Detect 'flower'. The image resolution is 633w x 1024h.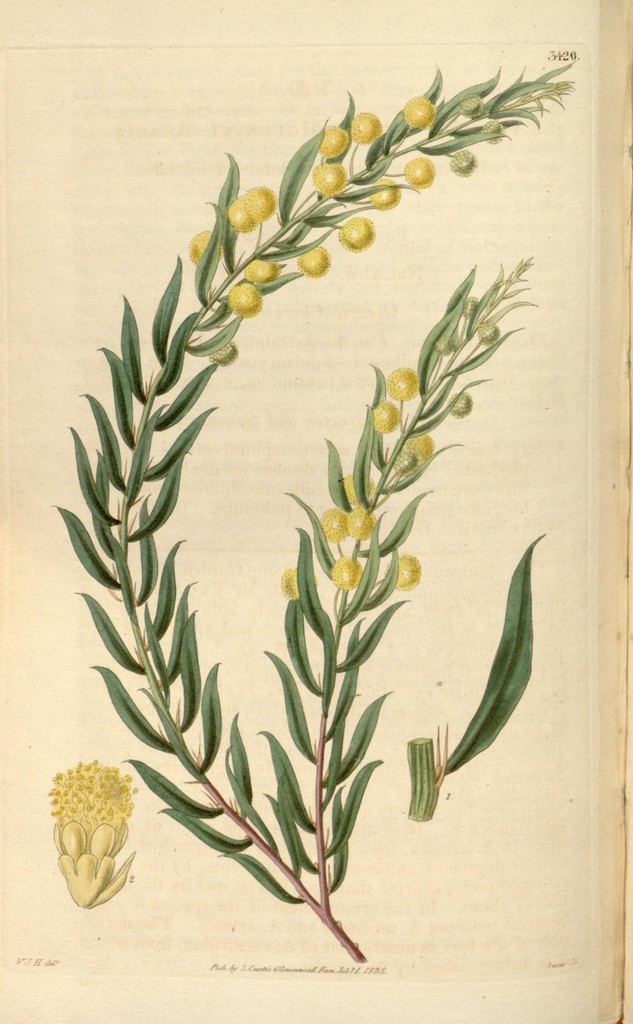
crop(372, 401, 402, 433).
